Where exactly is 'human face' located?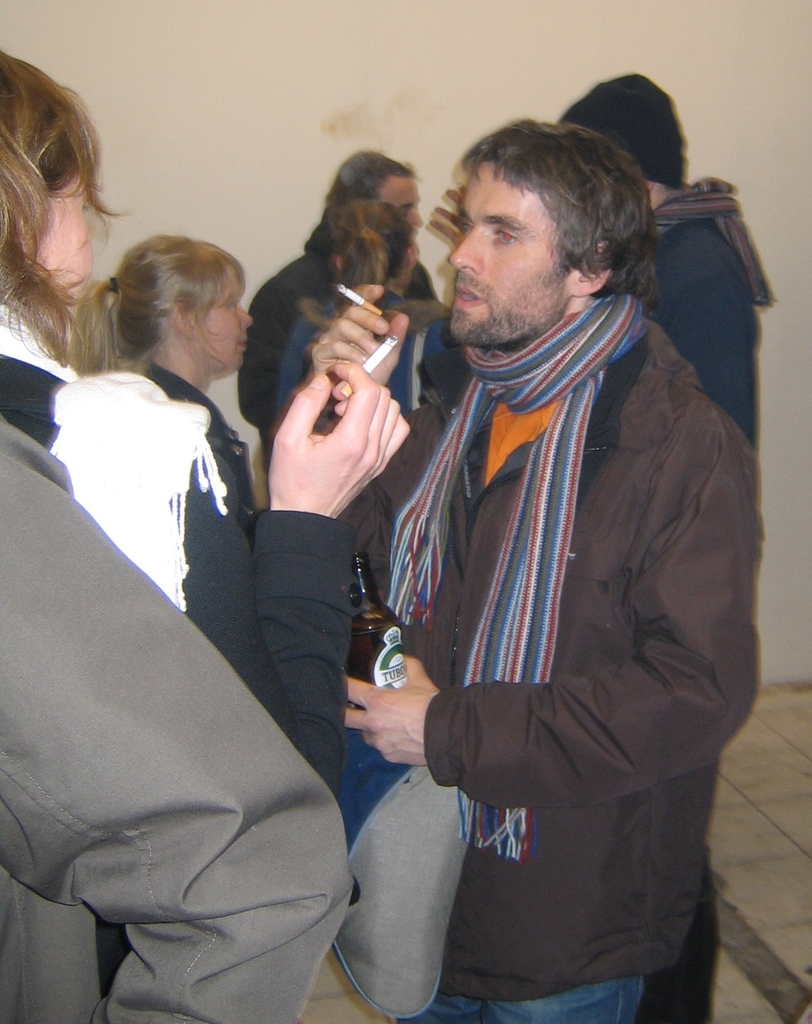
Its bounding box is crop(379, 176, 425, 242).
